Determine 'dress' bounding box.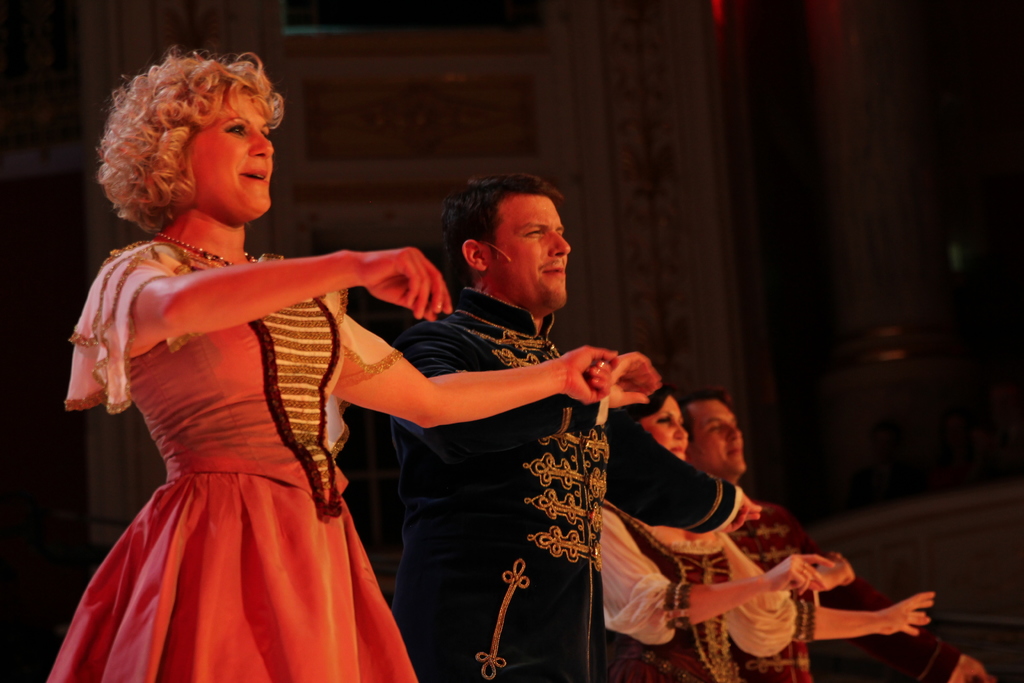
Determined: {"left": 602, "top": 495, "right": 813, "bottom": 682}.
